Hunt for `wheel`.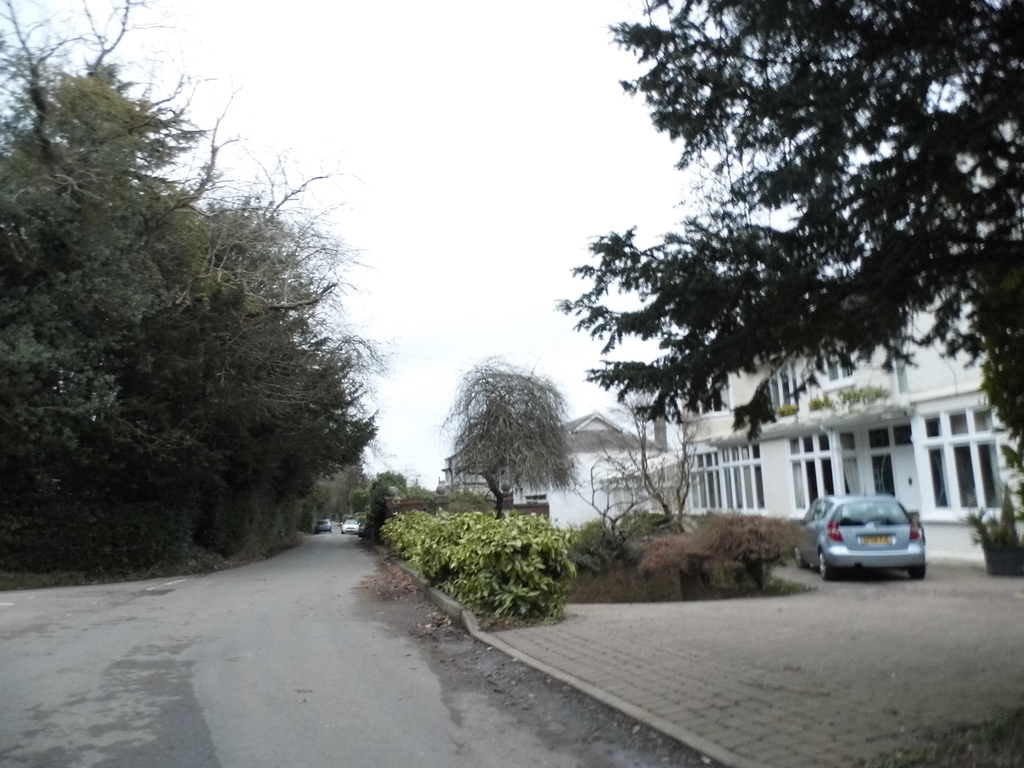
Hunted down at l=908, t=564, r=931, b=579.
